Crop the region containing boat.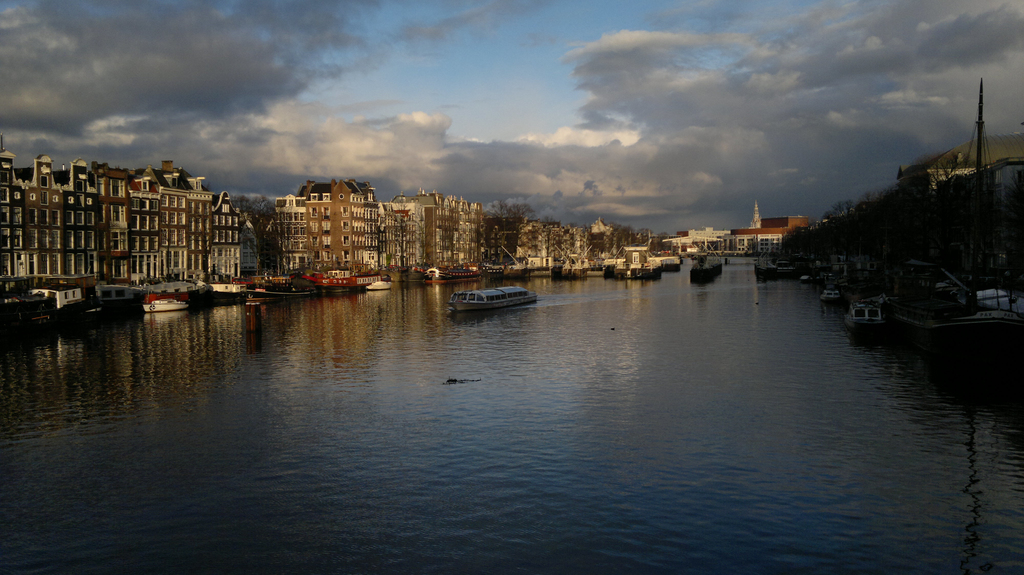
Crop region: 449, 286, 538, 308.
